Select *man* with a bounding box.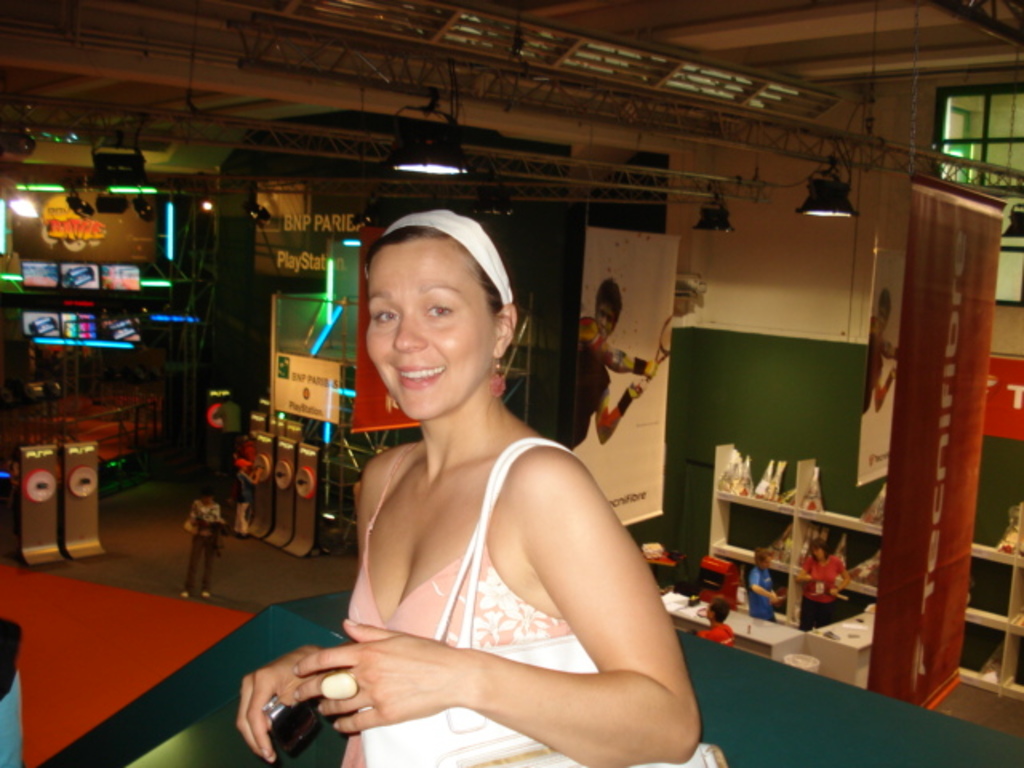
[x1=182, y1=491, x2=232, y2=600].
